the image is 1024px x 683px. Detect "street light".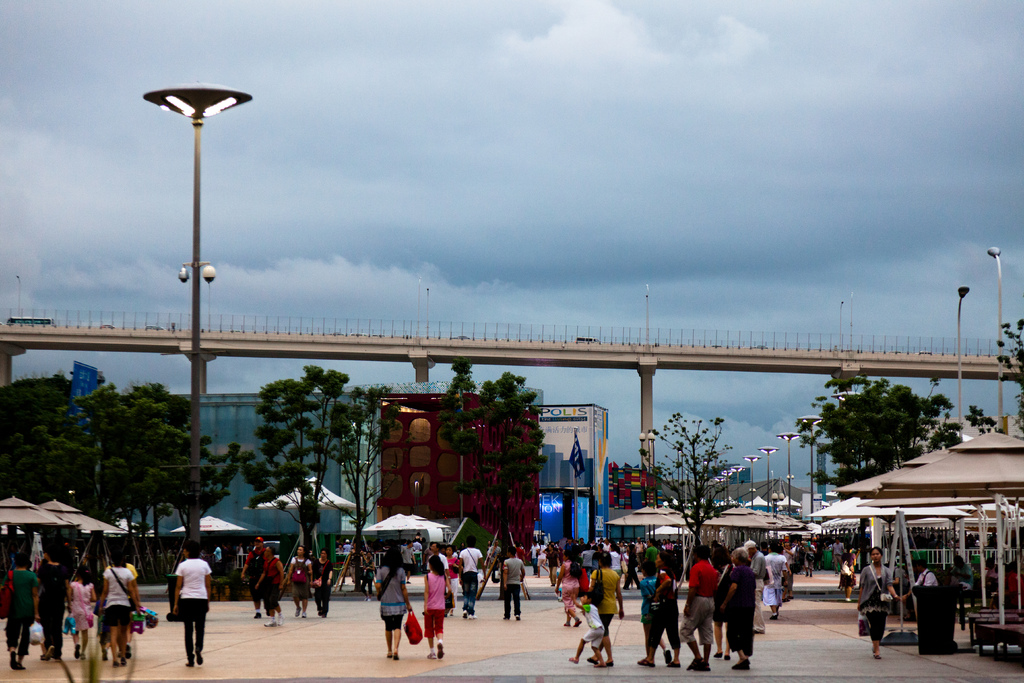
Detection: (left=642, top=292, right=652, bottom=347).
